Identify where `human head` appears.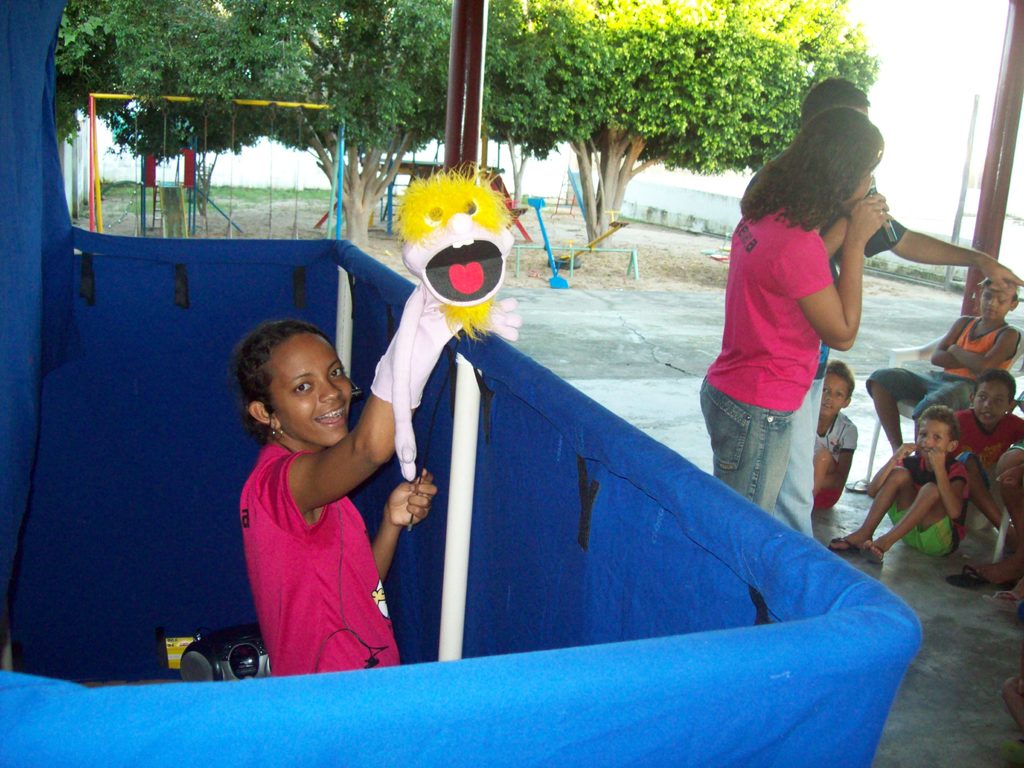
Appears at <region>971, 364, 1020, 424</region>.
